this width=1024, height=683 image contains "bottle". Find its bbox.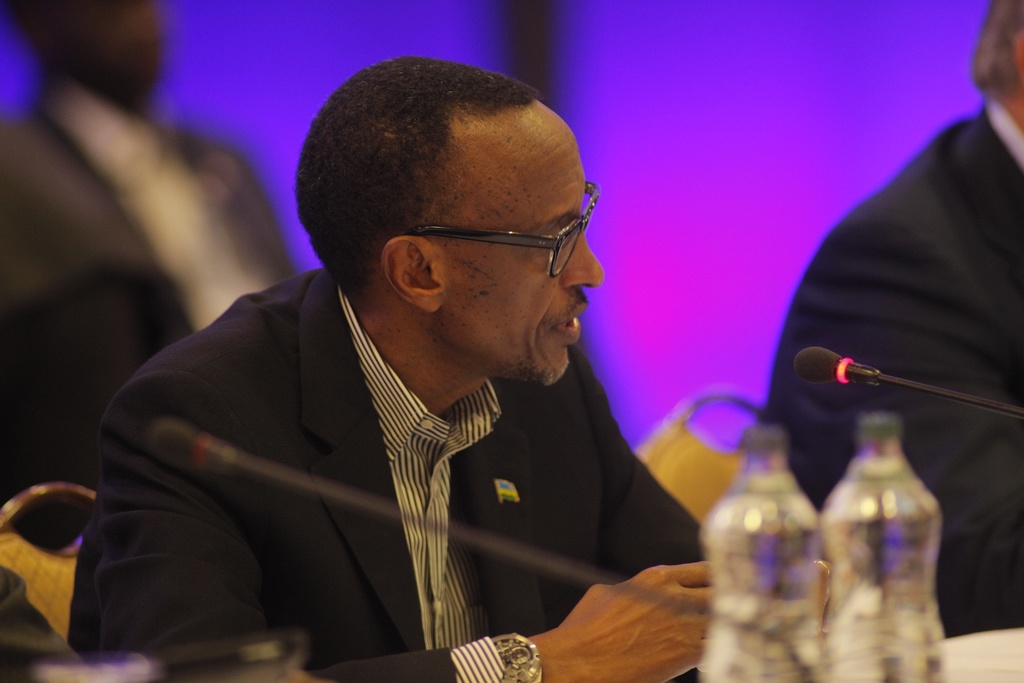
{"x1": 812, "y1": 409, "x2": 950, "y2": 682}.
